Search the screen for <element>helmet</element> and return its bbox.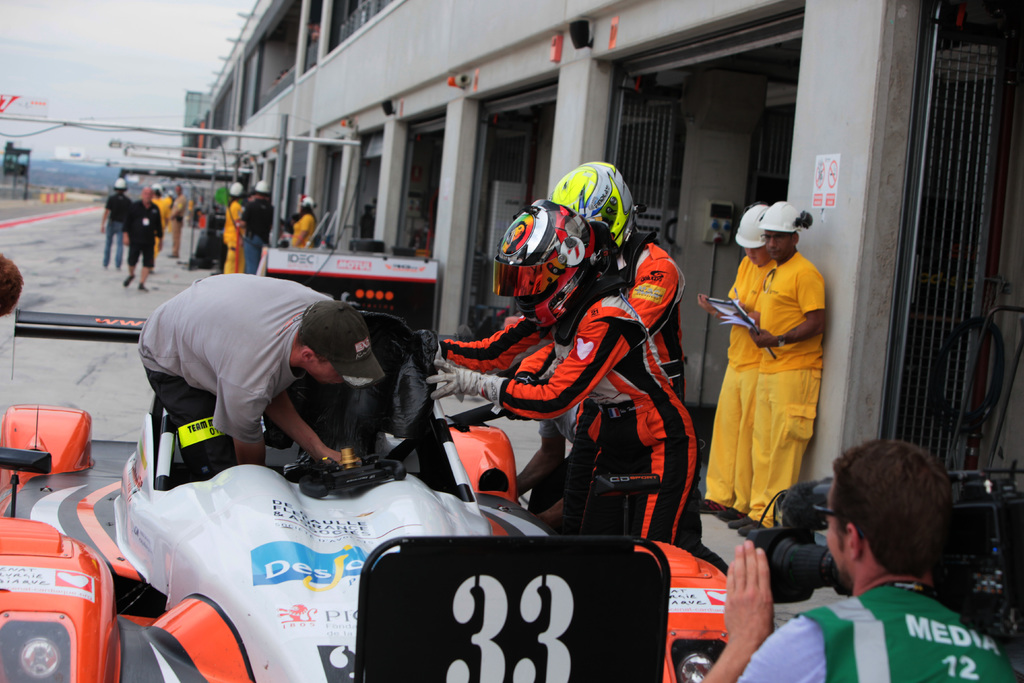
Found: 757, 199, 803, 236.
